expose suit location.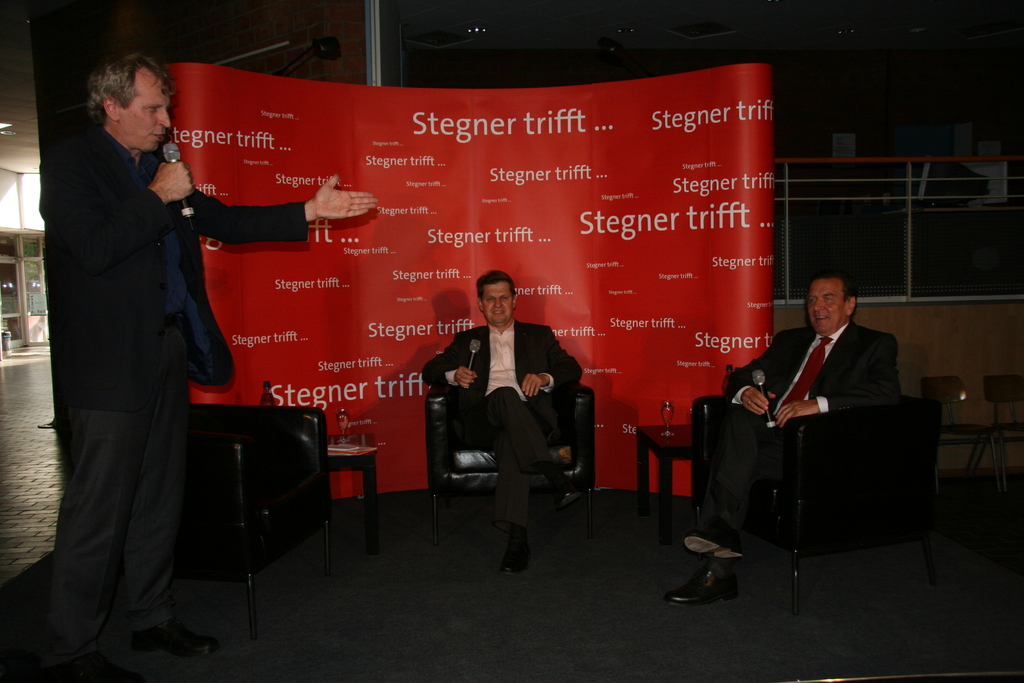
Exposed at 675/323/902/568.
